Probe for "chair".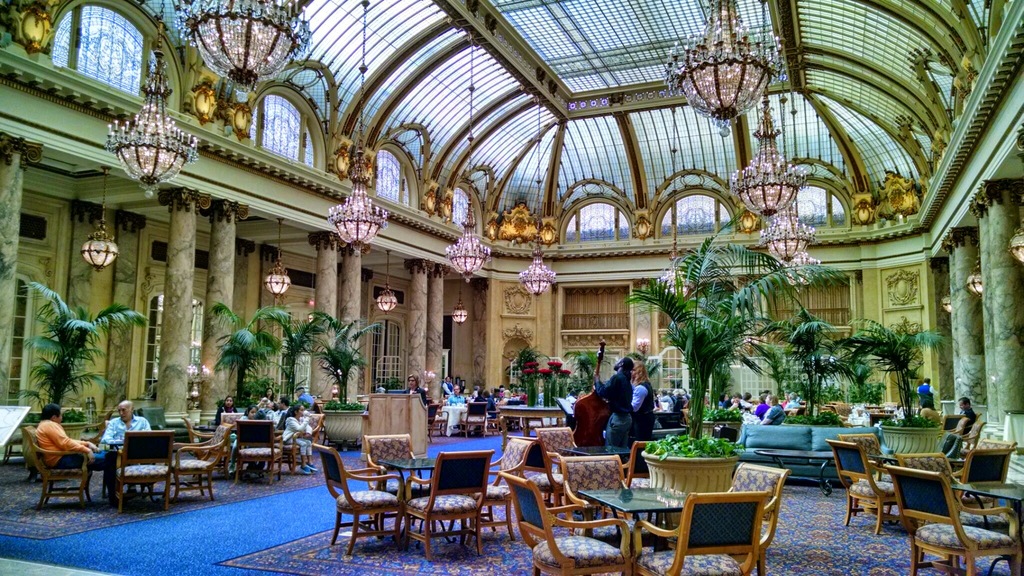
Probe result: select_region(824, 440, 904, 534).
